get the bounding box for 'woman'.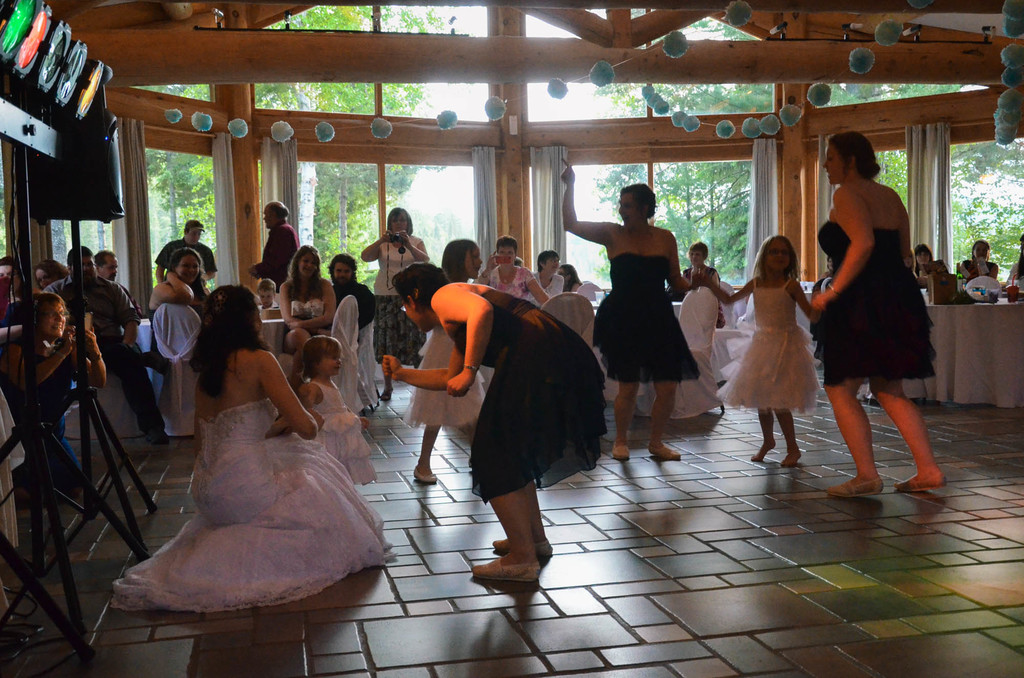
[x1=0, y1=293, x2=108, y2=508].
